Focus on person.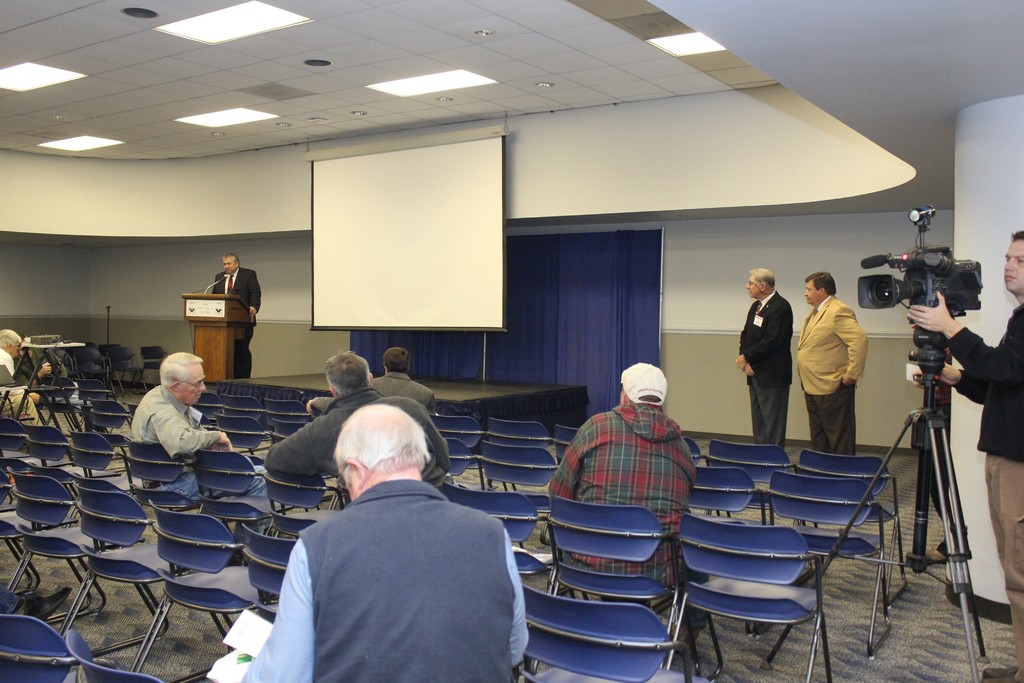
Focused at [x1=241, y1=399, x2=532, y2=682].
